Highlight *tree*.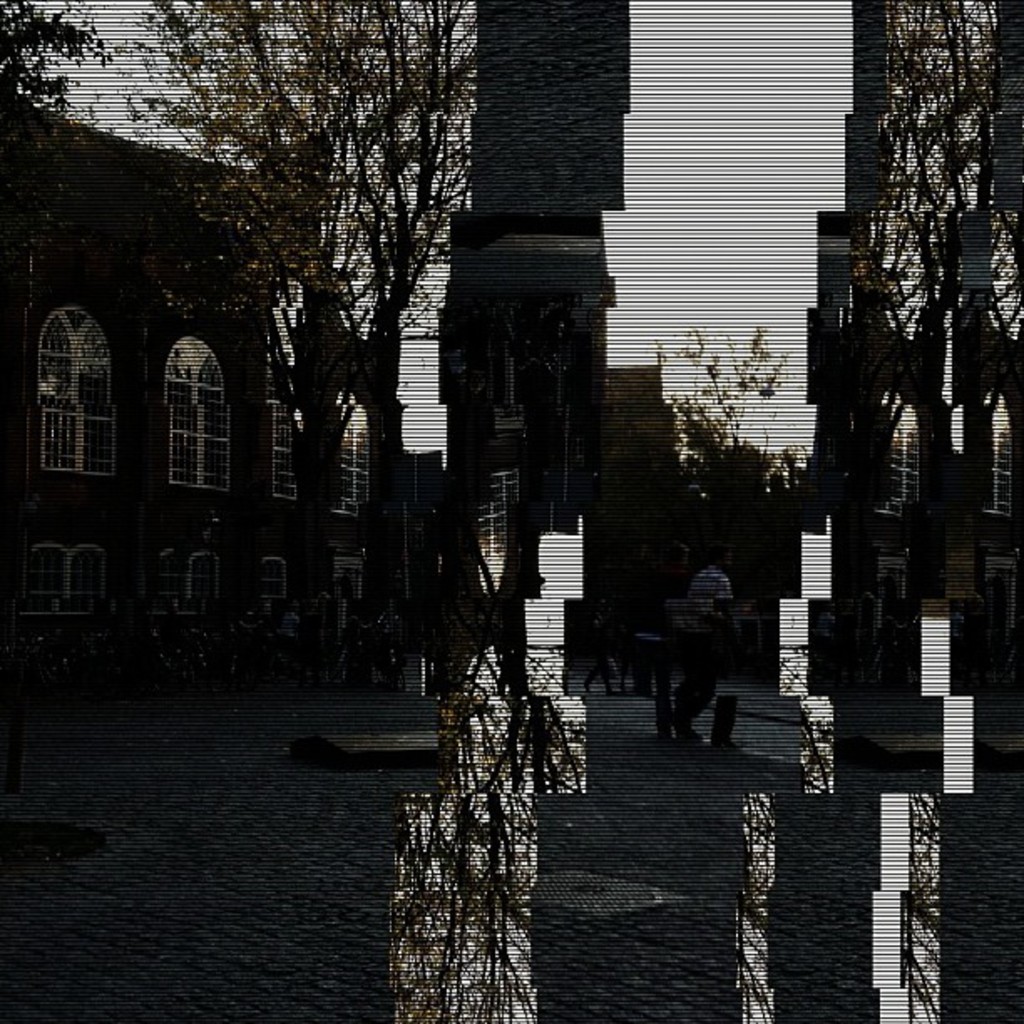
Highlighted region: <bbox>310, 12, 492, 708</bbox>.
